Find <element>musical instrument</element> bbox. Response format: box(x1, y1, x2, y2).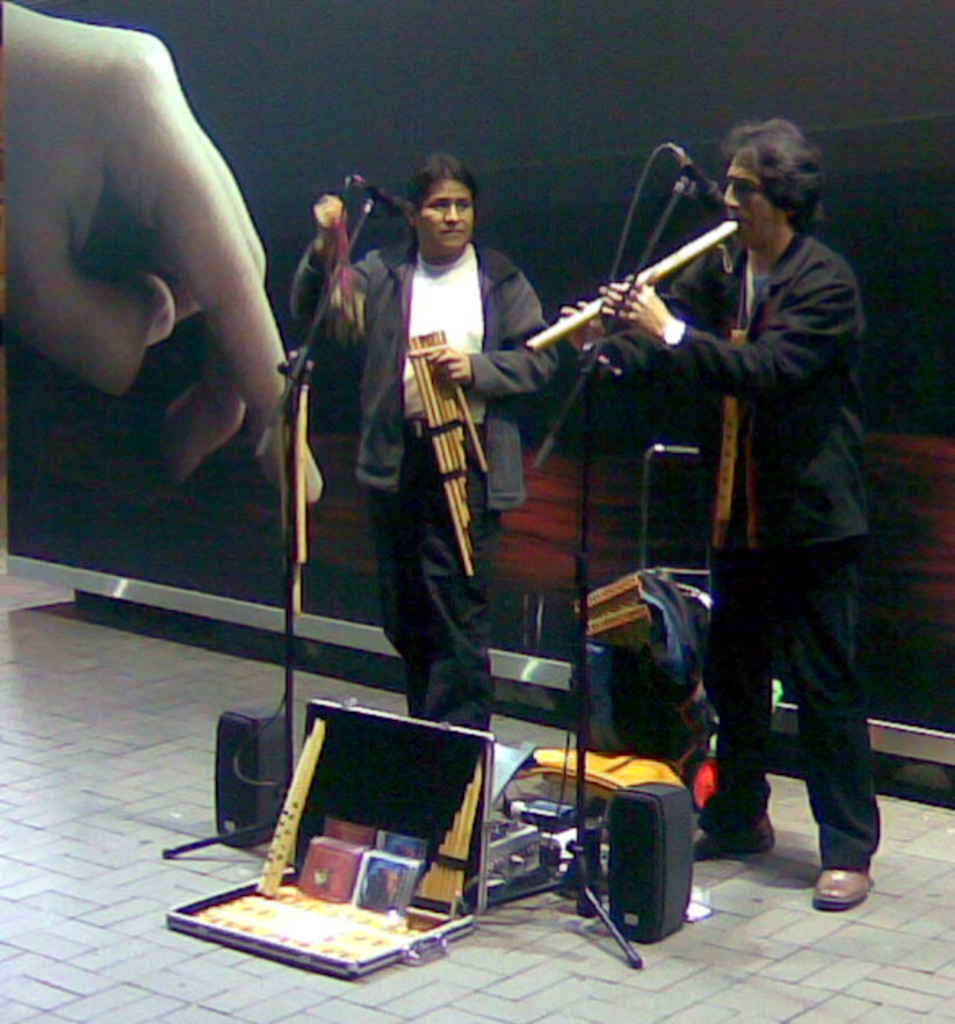
box(518, 188, 754, 384).
